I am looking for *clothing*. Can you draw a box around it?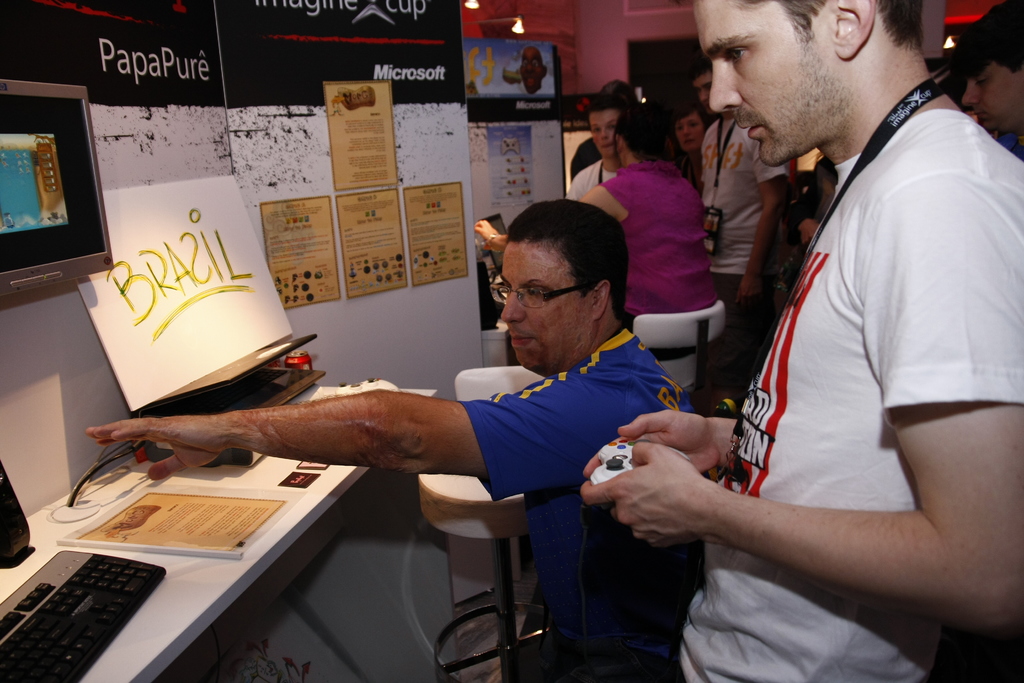
Sure, the bounding box is [450, 320, 708, 682].
